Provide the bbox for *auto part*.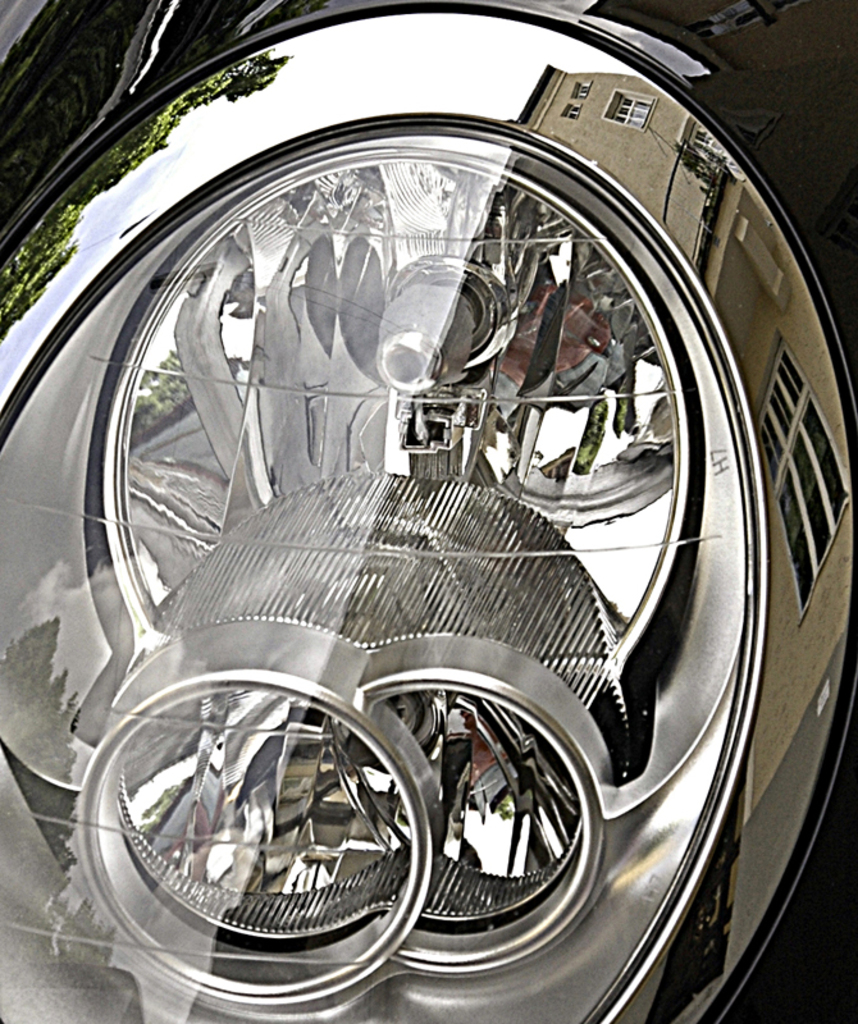
left=0, top=3, right=857, bottom=1023.
